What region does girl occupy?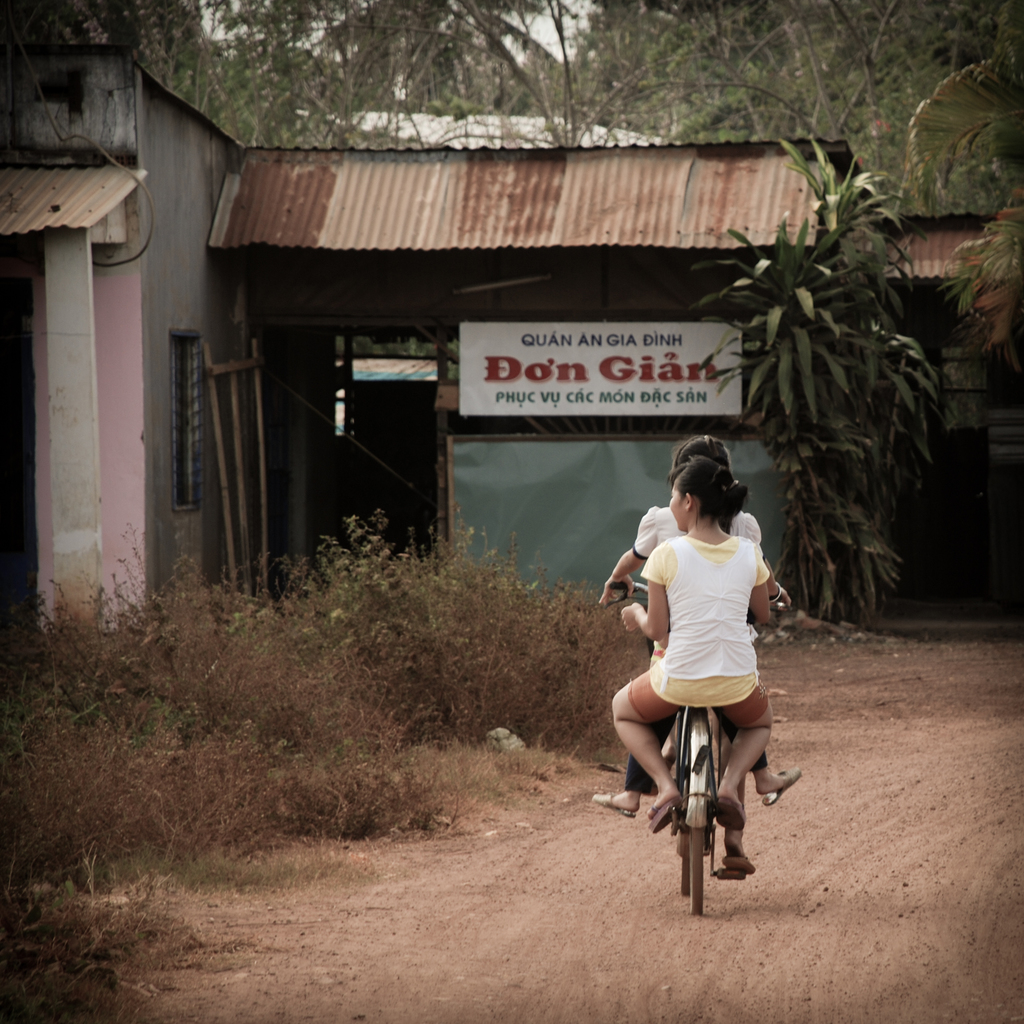
left=607, top=433, right=788, bottom=876.
